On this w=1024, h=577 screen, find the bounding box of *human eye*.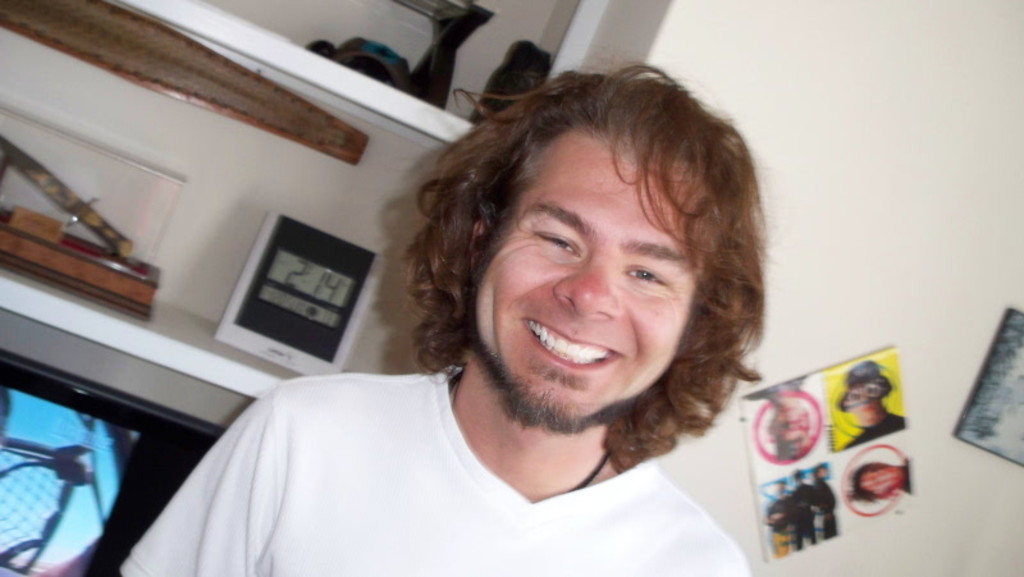
Bounding box: bbox(525, 228, 582, 261).
